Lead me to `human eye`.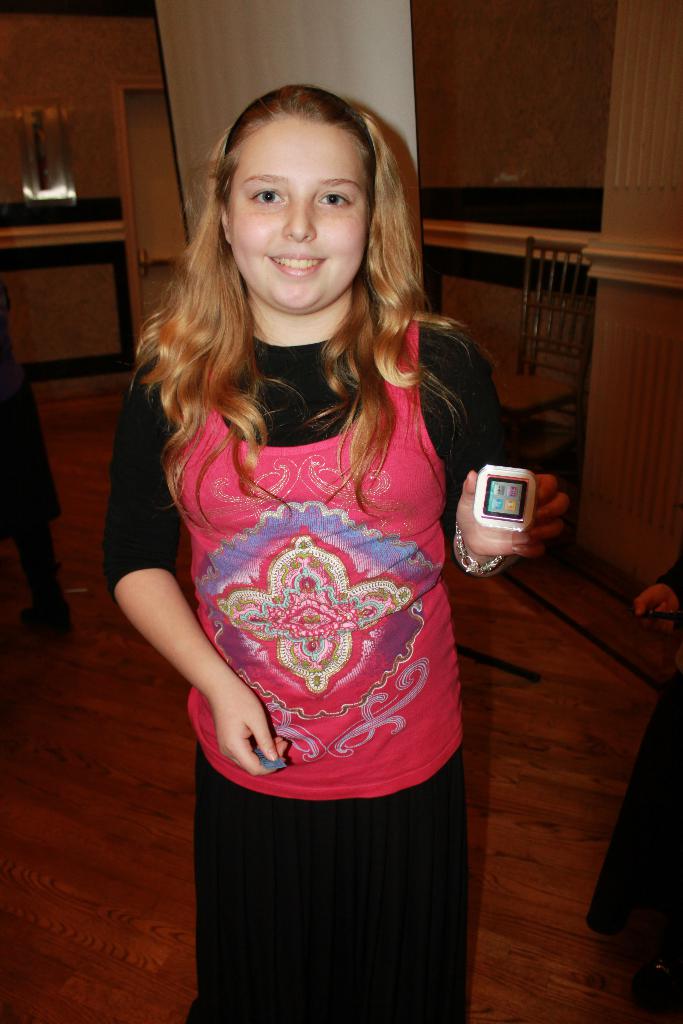
Lead to [249, 182, 289, 211].
